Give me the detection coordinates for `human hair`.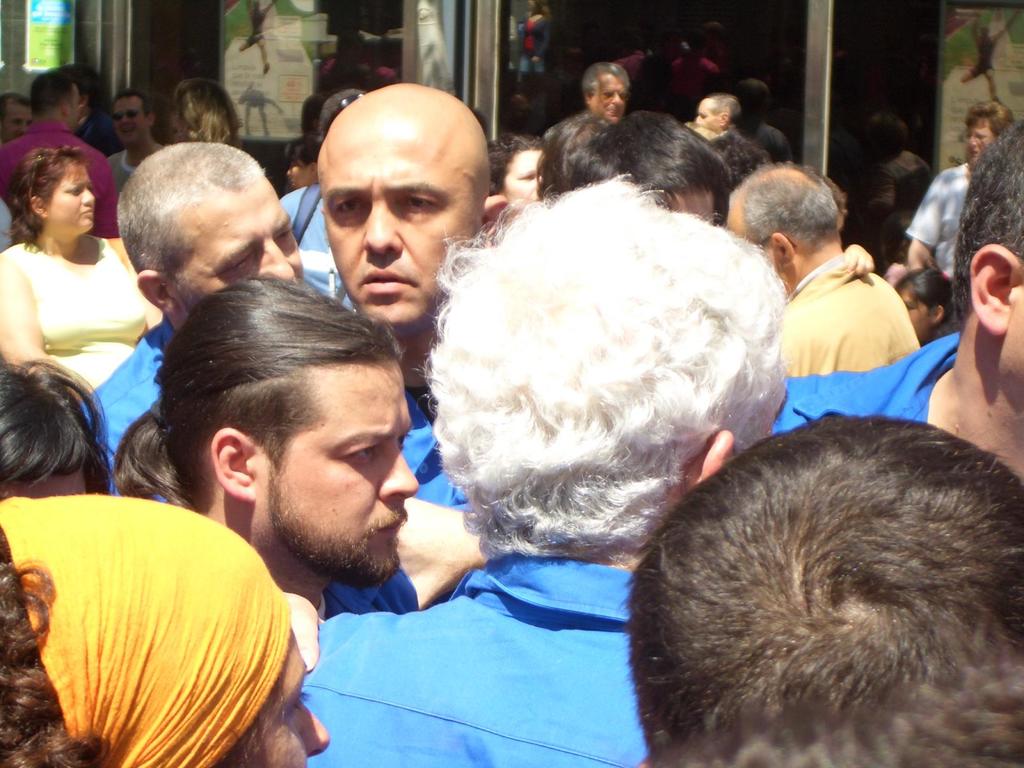
rect(111, 270, 400, 507).
